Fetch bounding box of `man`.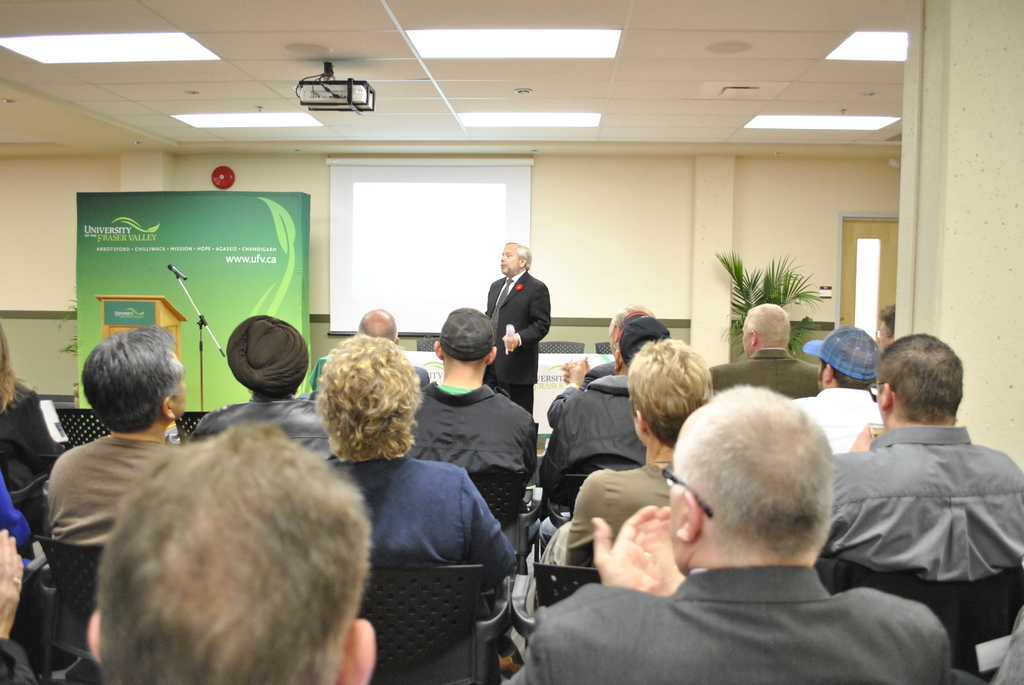
Bbox: {"x1": 710, "y1": 304, "x2": 822, "y2": 397}.
